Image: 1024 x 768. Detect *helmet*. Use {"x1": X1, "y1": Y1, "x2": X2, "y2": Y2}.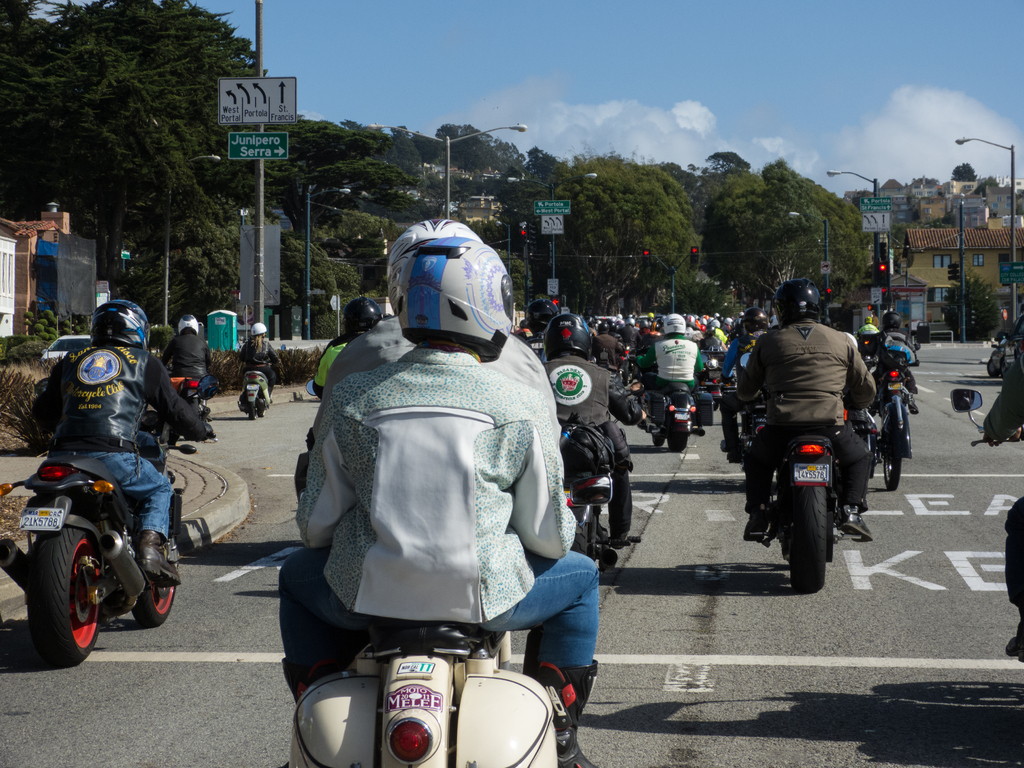
{"x1": 742, "y1": 308, "x2": 767, "y2": 337}.
